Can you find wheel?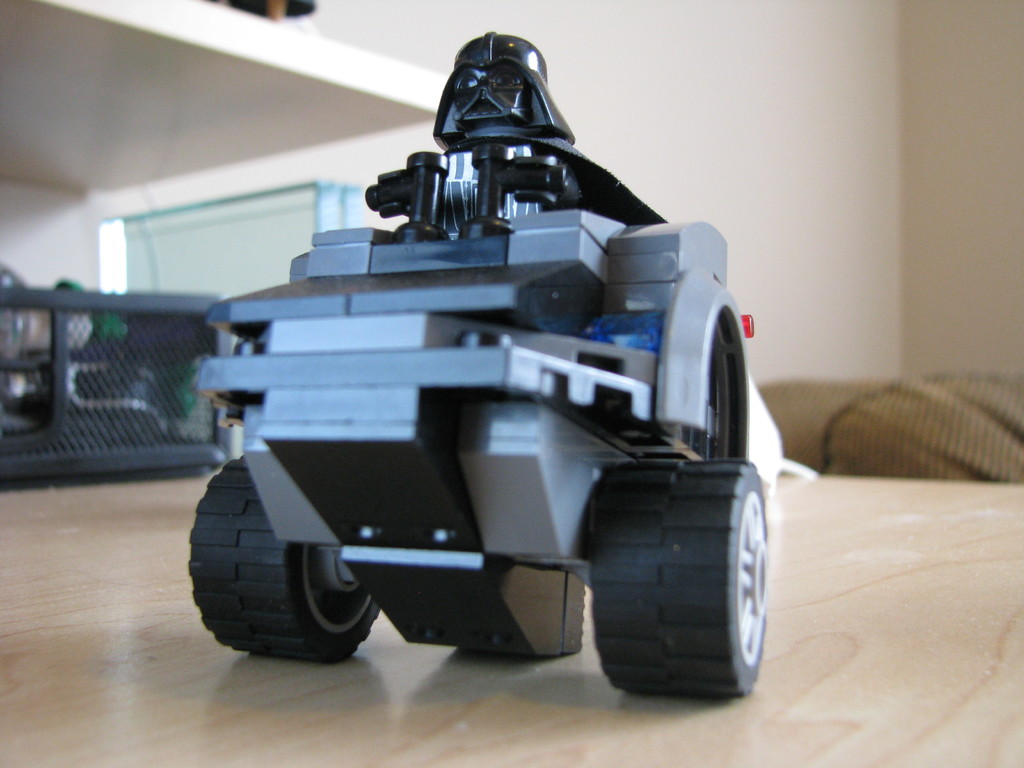
Yes, bounding box: x1=586 y1=460 x2=773 y2=712.
